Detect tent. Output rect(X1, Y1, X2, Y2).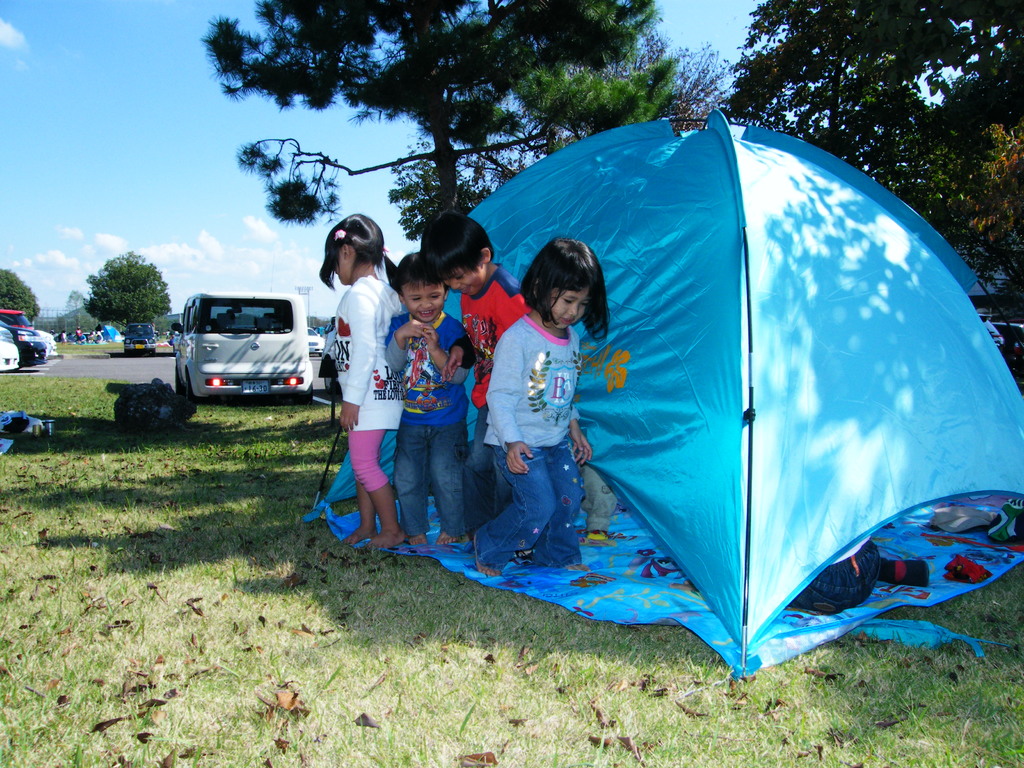
rect(463, 127, 976, 685).
